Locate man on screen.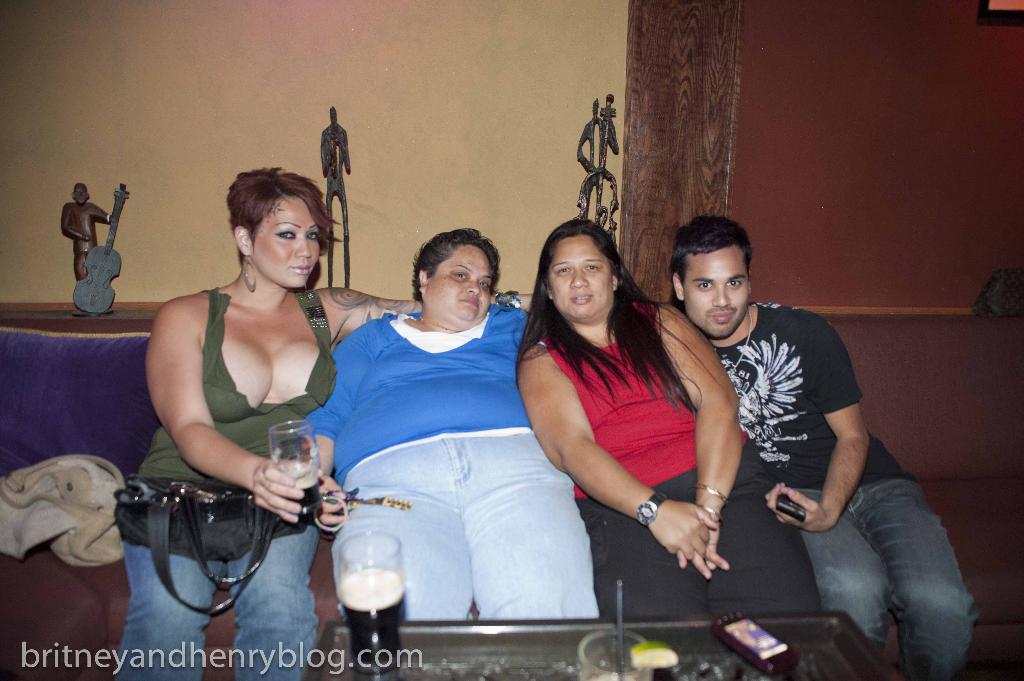
On screen at (x1=54, y1=178, x2=115, y2=316).
